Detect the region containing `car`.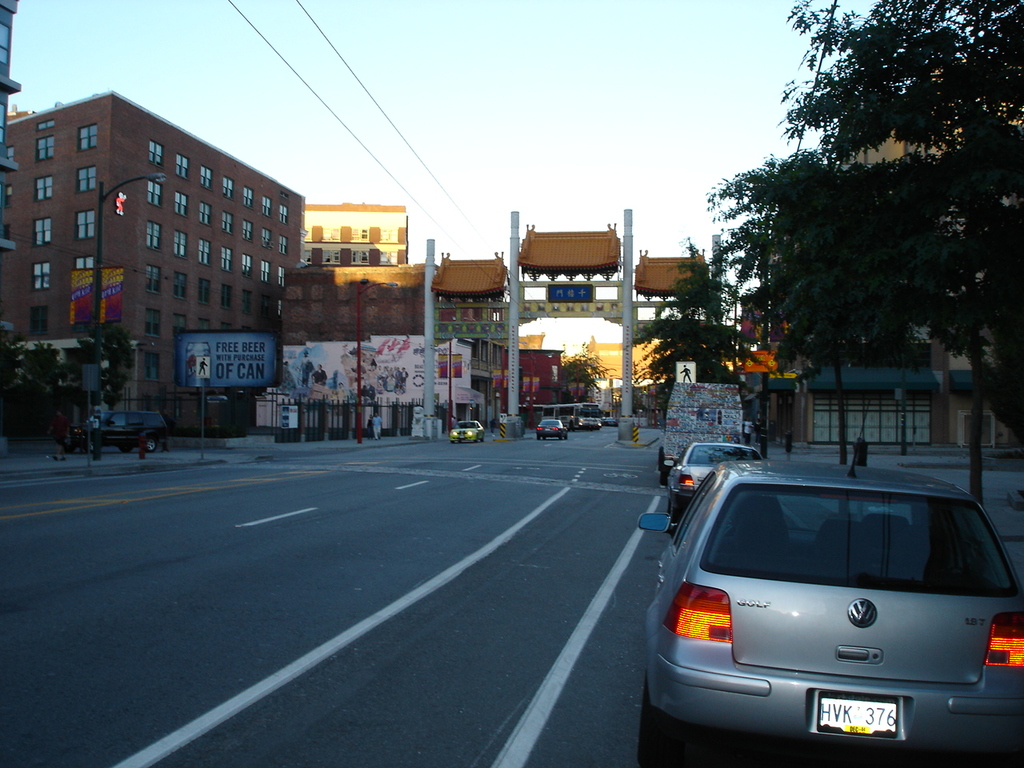
(x1=663, y1=437, x2=761, y2=522).
